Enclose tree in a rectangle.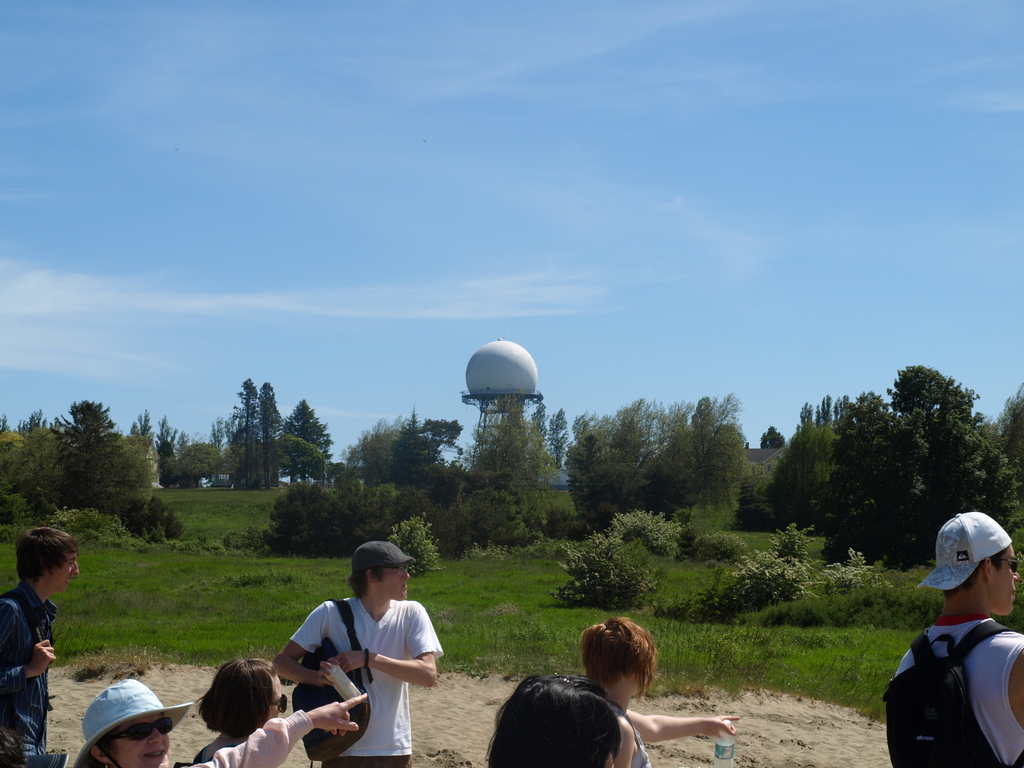
<box>659,394,746,531</box>.
